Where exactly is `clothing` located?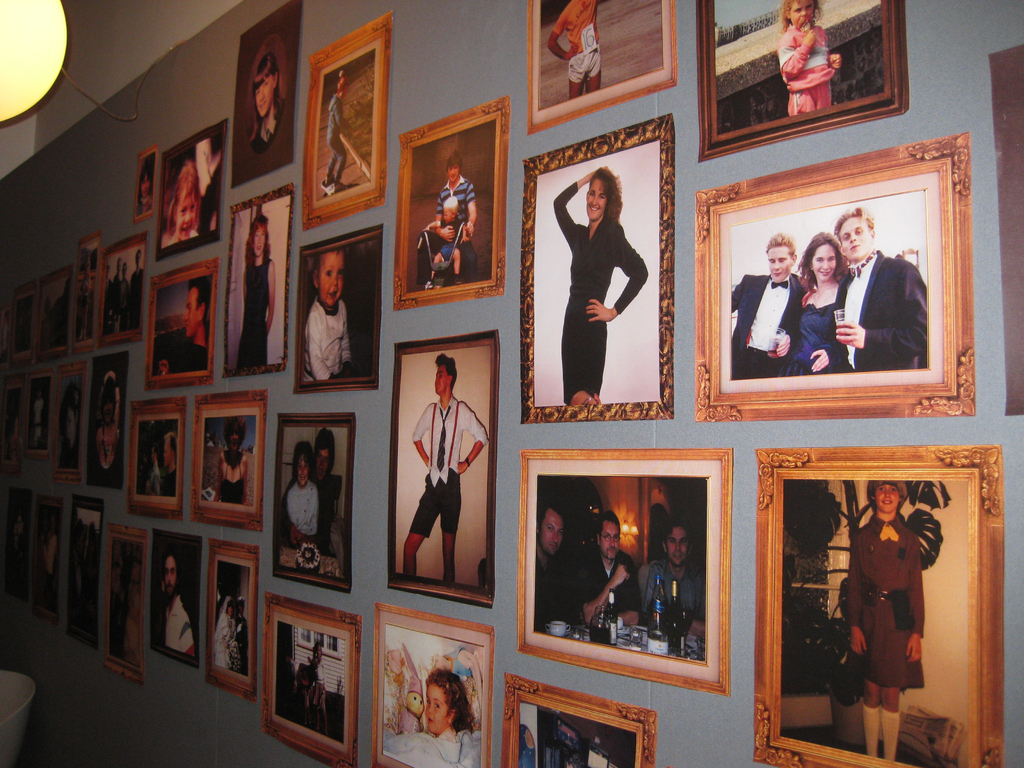
Its bounding box is select_region(409, 395, 490, 540).
